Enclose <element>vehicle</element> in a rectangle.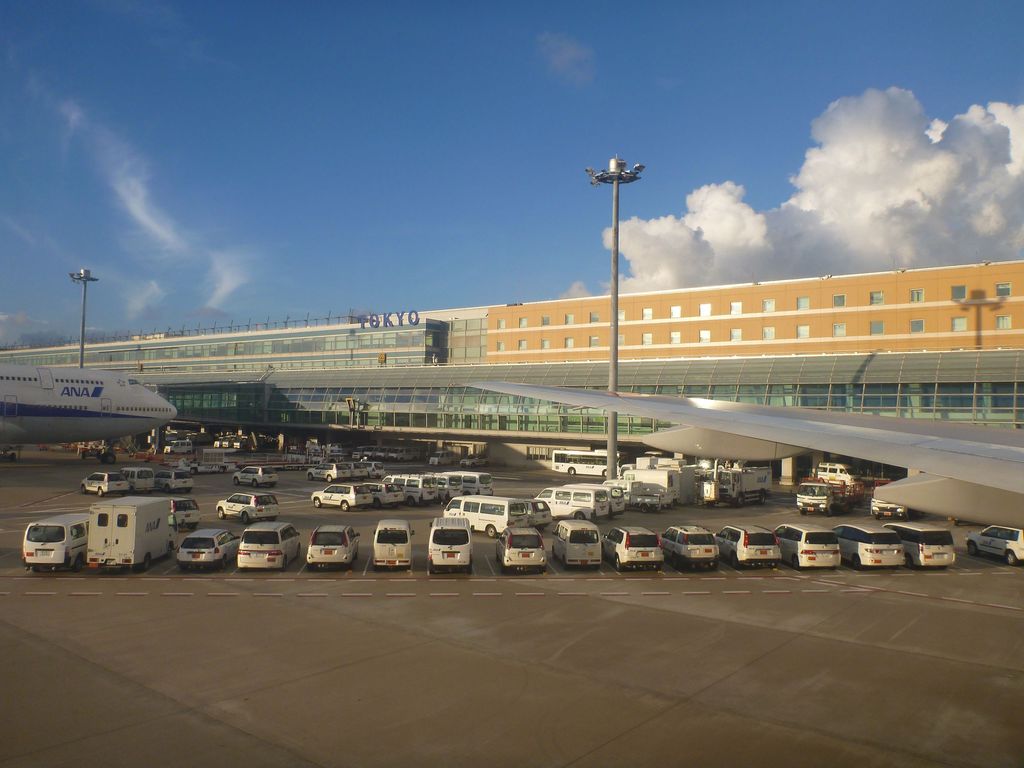
<bbox>303, 463, 355, 484</bbox>.
